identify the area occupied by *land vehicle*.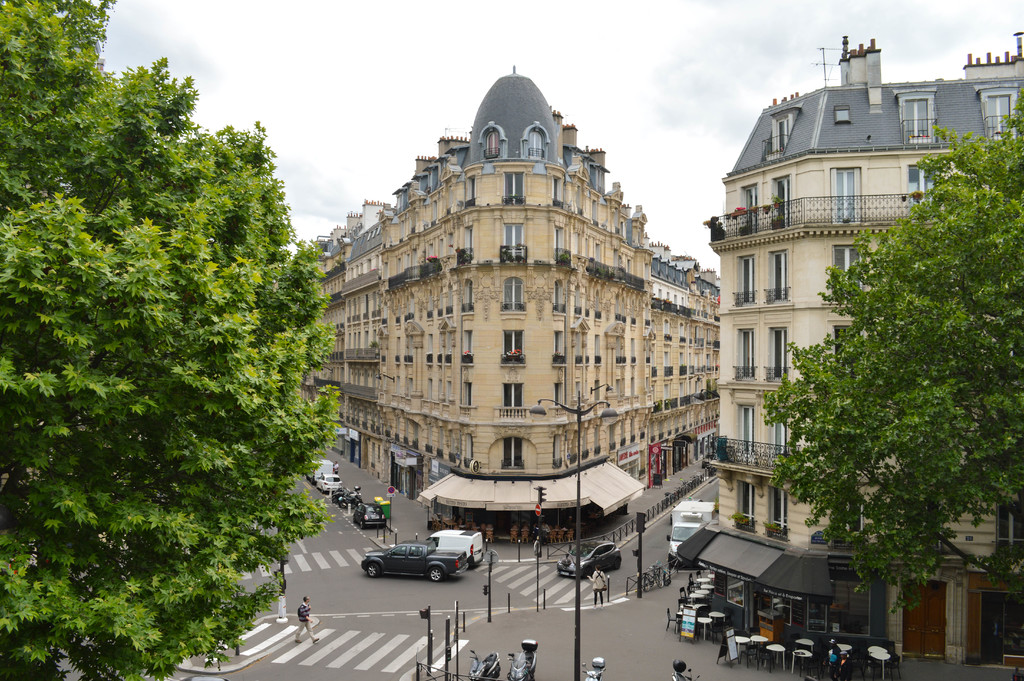
Area: {"x1": 673, "y1": 502, "x2": 716, "y2": 564}.
